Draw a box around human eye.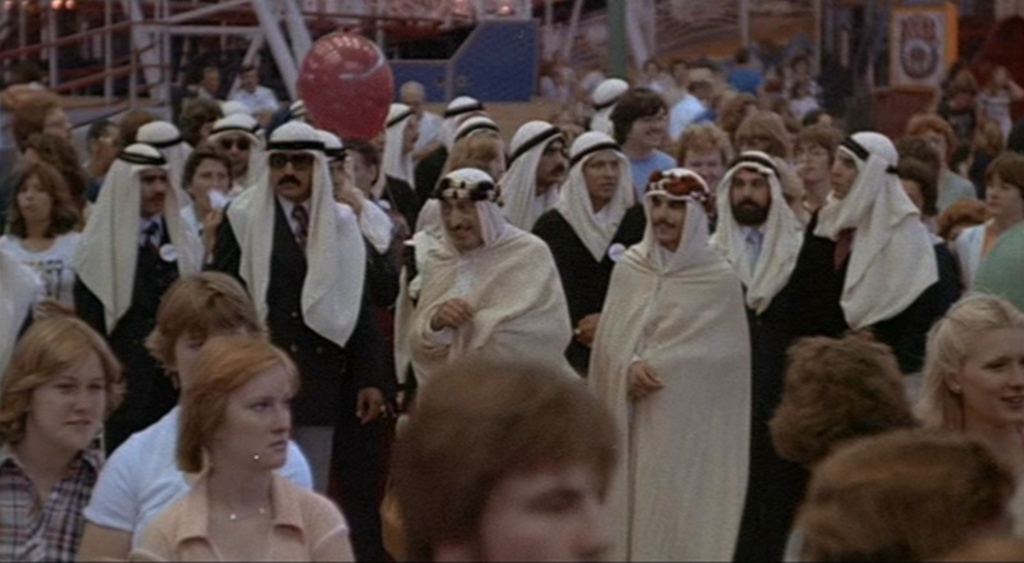
x1=246 y1=398 x2=274 y2=412.
